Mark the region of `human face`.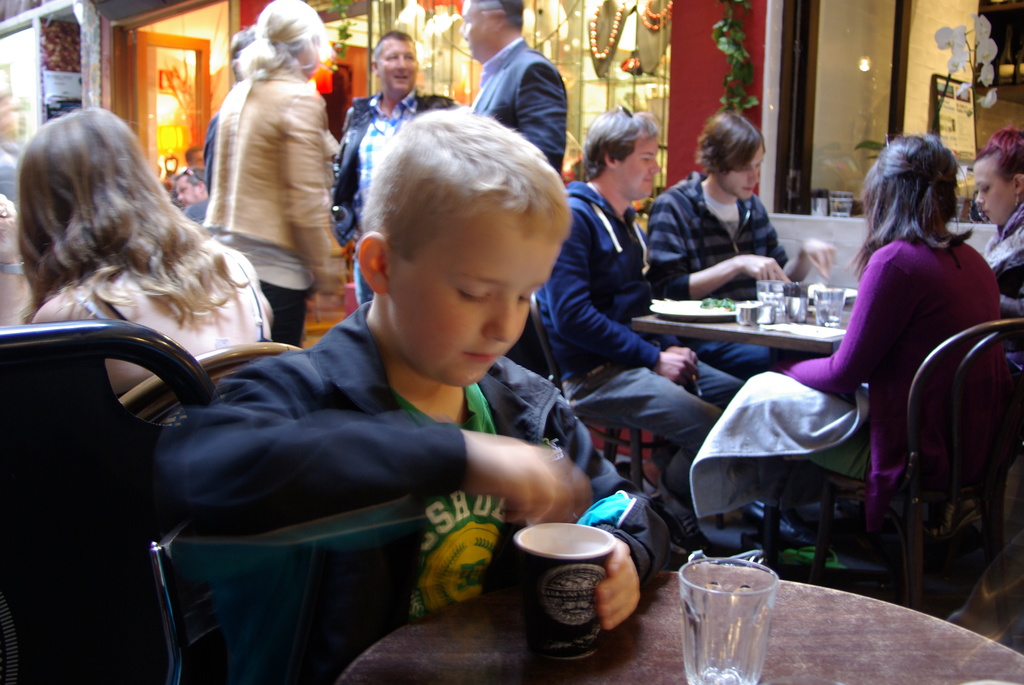
Region: l=611, t=127, r=661, b=195.
